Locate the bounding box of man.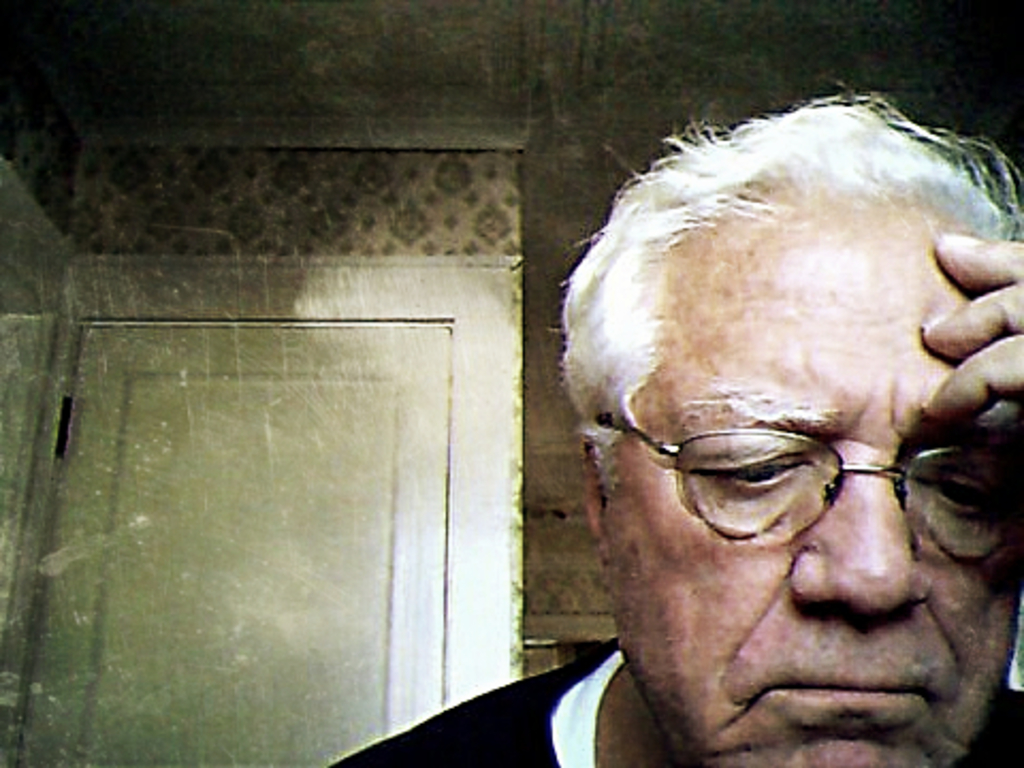
Bounding box: <box>380,83,1023,767</box>.
